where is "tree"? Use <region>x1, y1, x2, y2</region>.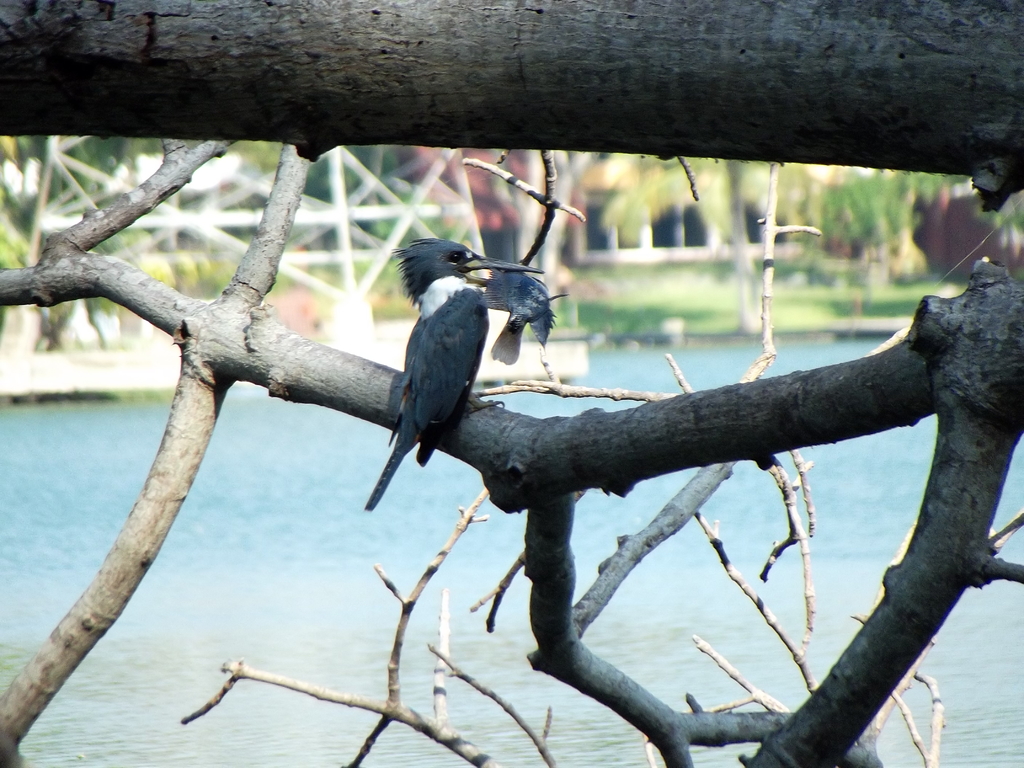
<region>0, 0, 1023, 767</region>.
